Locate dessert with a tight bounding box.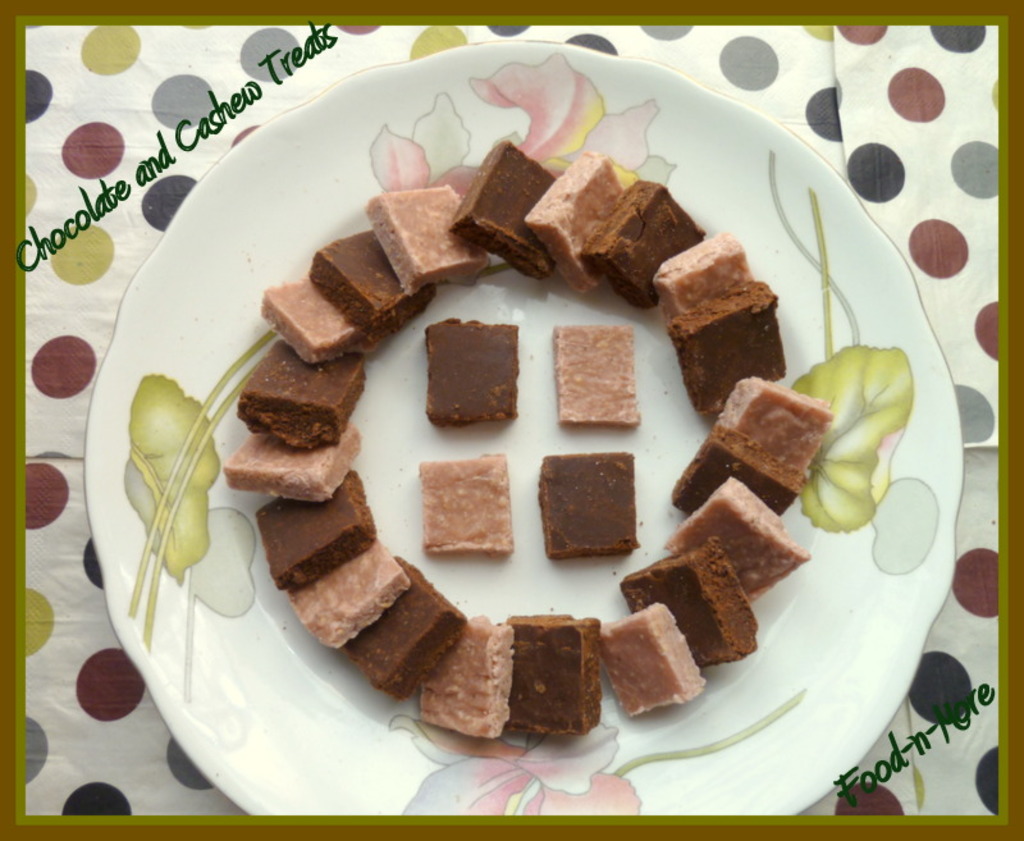
{"x1": 340, "y1": 561, "x2": 483, "y2": 701}.
